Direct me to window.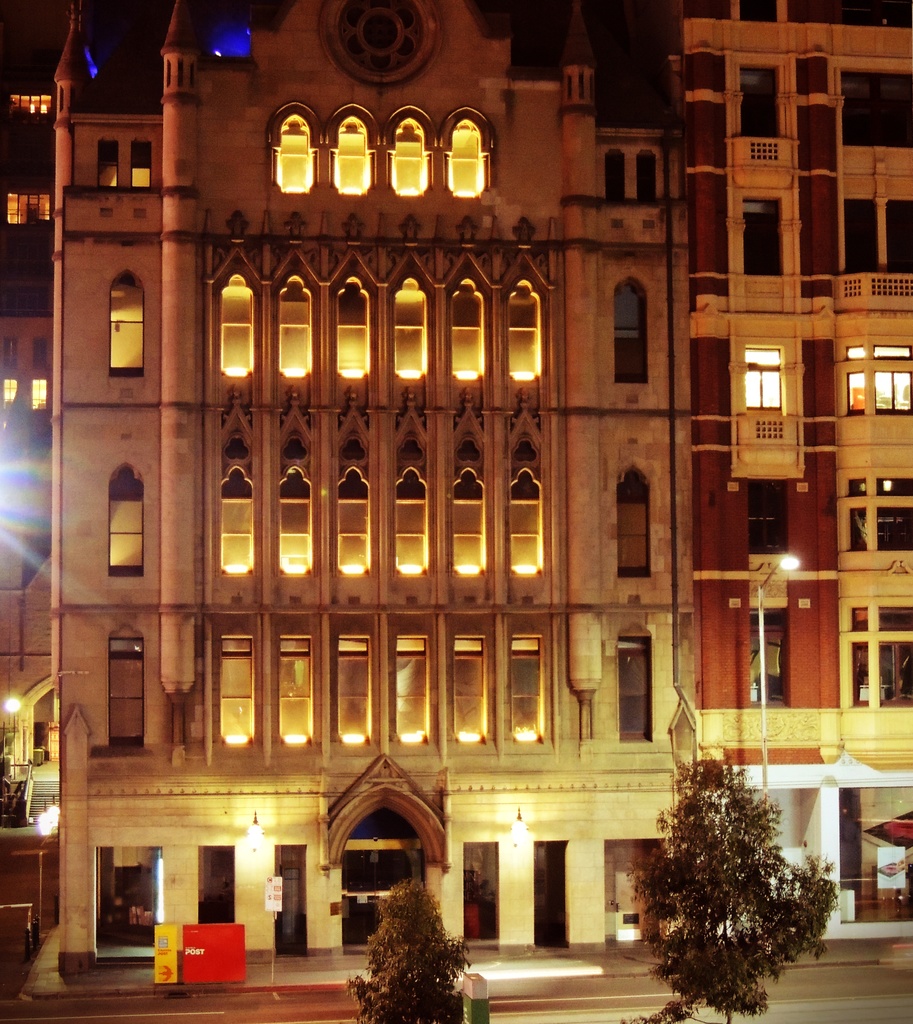
Direction: (left=336, top=633, right=371, bottom=740).
